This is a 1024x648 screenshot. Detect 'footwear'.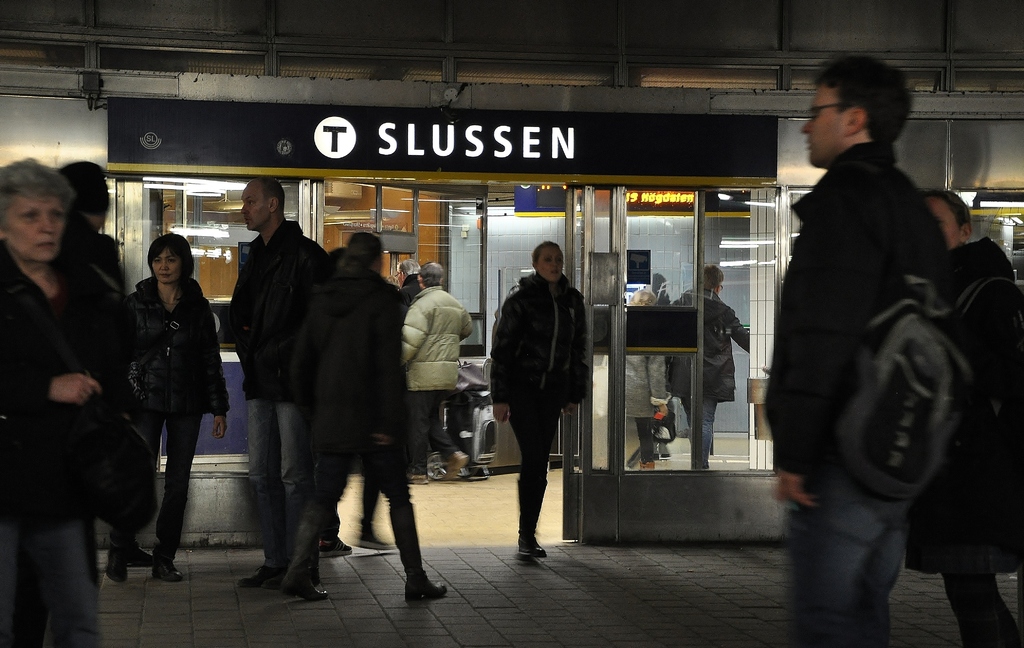
[443,447,467,481].
